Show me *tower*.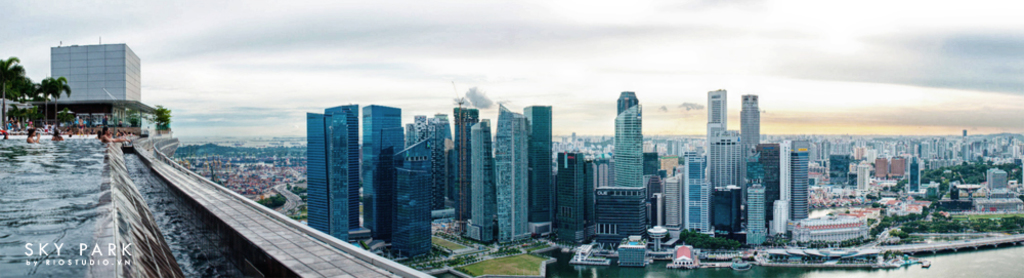
*tower* is here: BBox(367, 110, 411, 234).
